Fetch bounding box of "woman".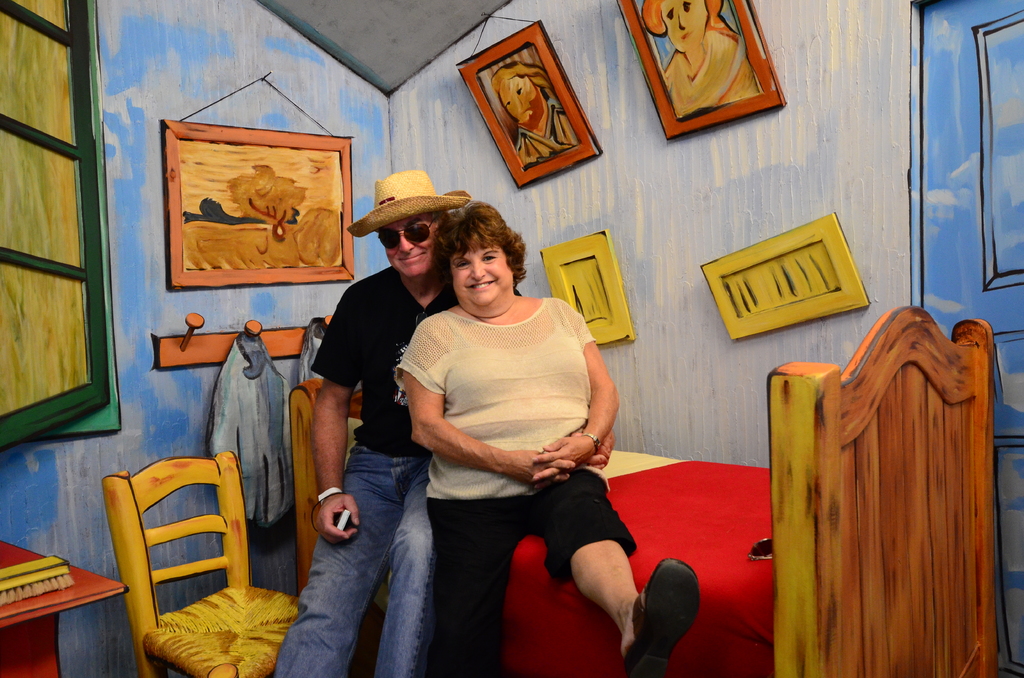
Bbox: x1=370, y1=190, x2=630, y2=666.
